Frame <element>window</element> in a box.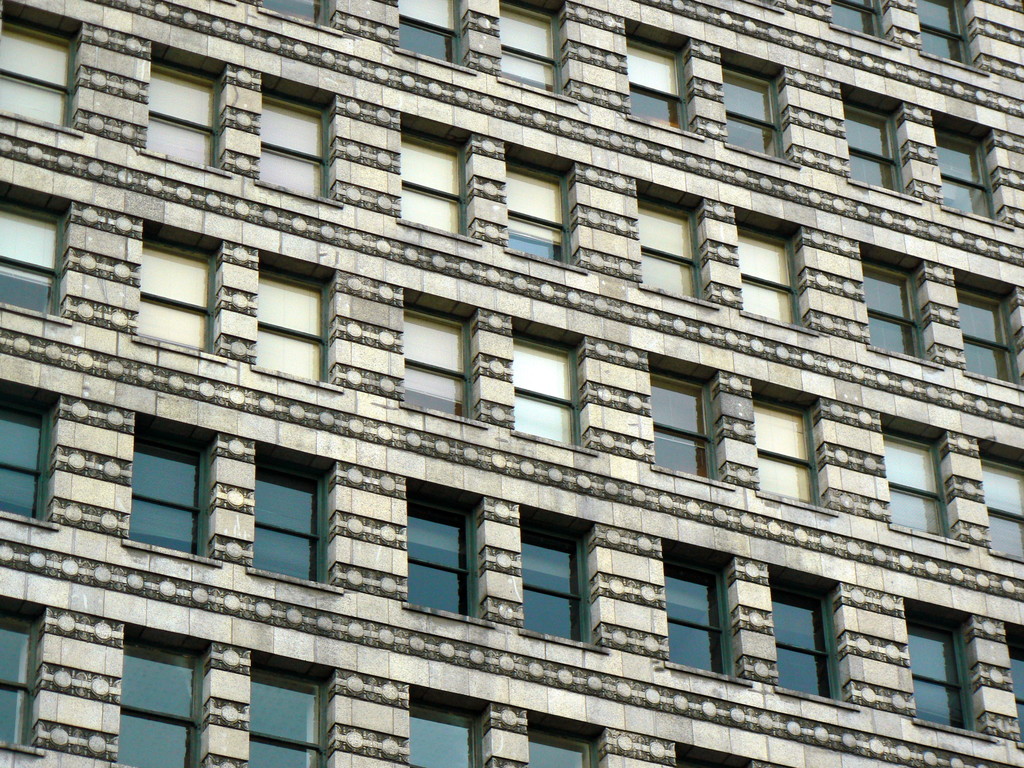
532, 538, 595, 642.
